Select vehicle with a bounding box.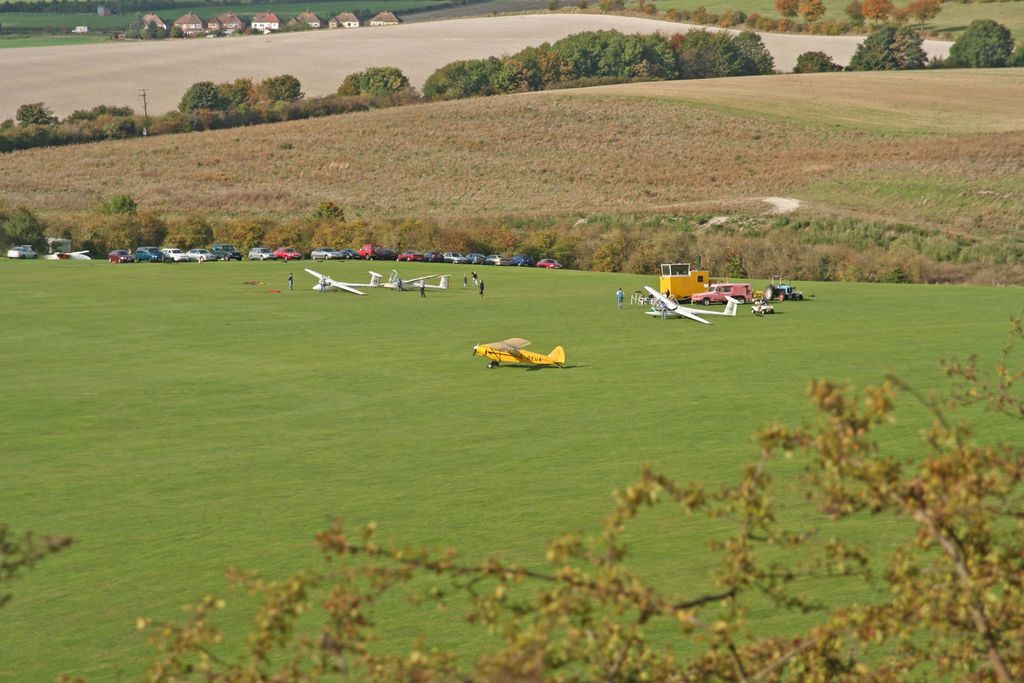
[left=303, top=267, right=383, bottom=302].
